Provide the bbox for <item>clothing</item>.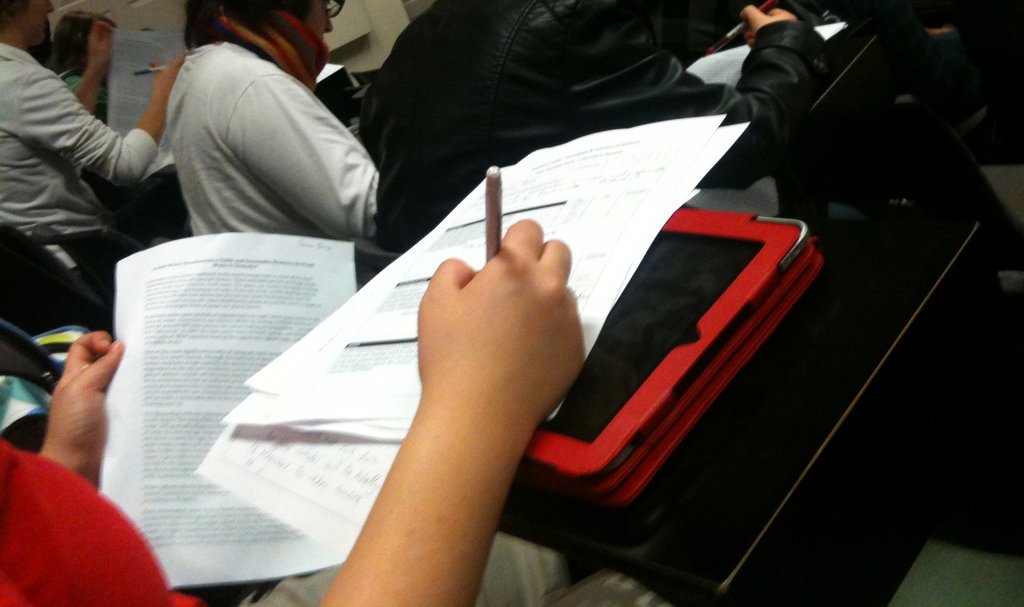
358:0:819:261.
